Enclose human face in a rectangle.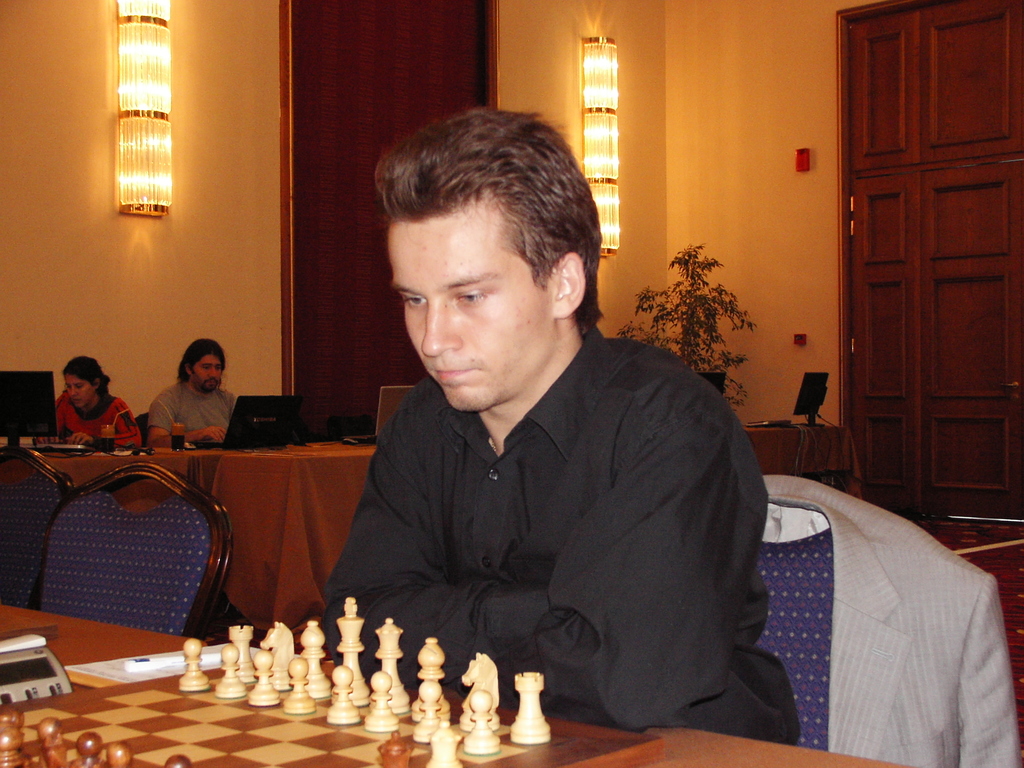
[x1=65, y1=375, x2=90, y2=410].
